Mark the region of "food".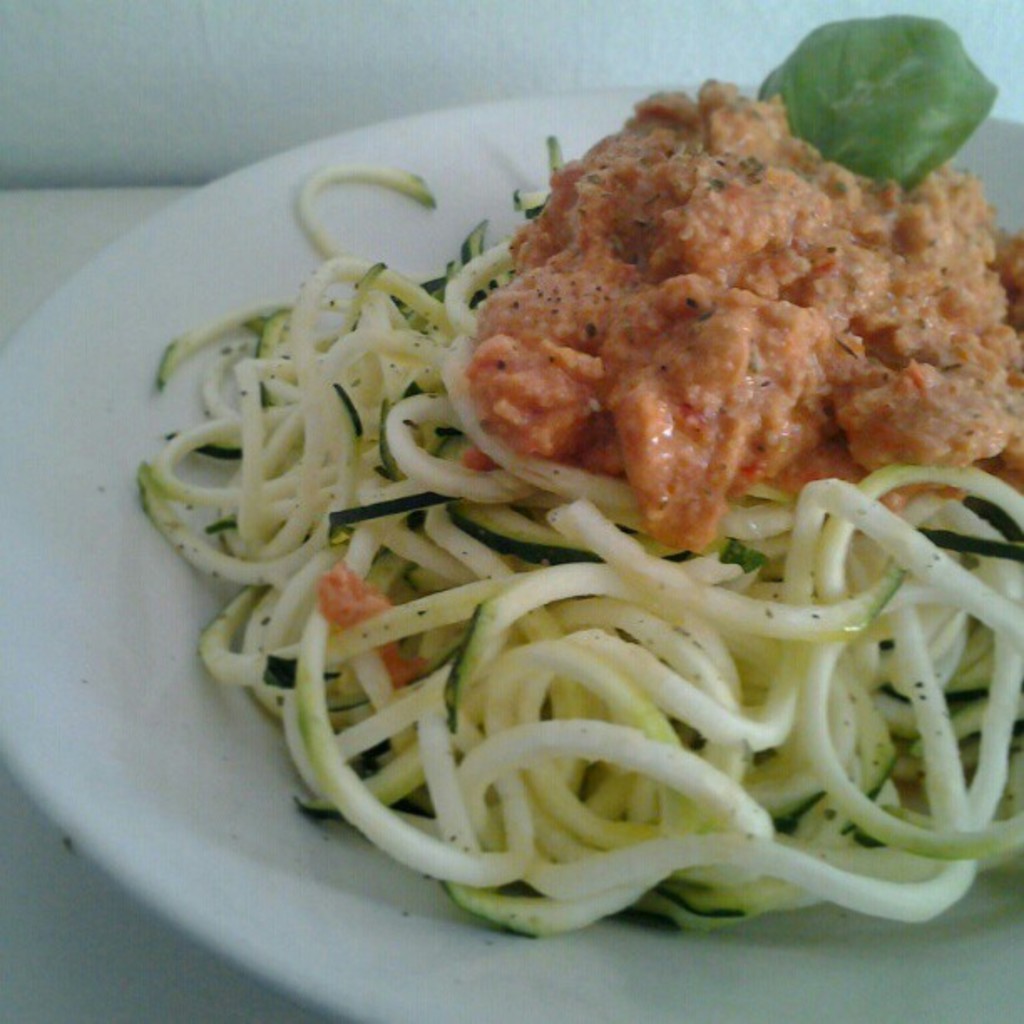
Region: rect(129, 5, 1022, 950).
